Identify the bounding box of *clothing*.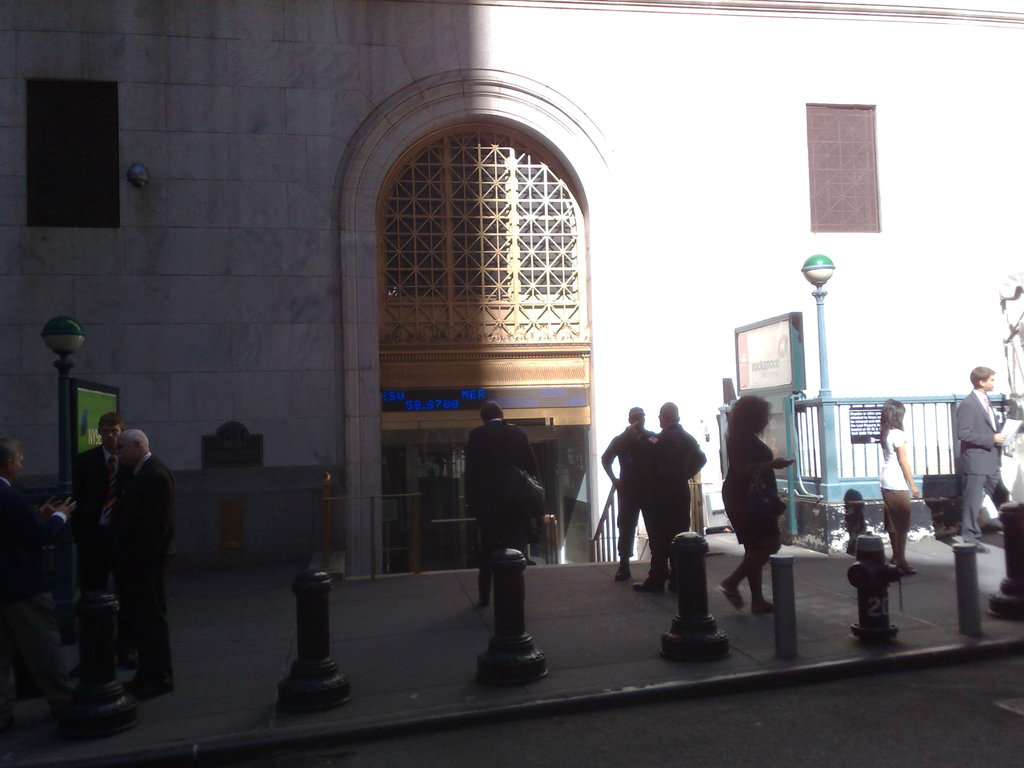
bbox(118, 456, 164, 680).
